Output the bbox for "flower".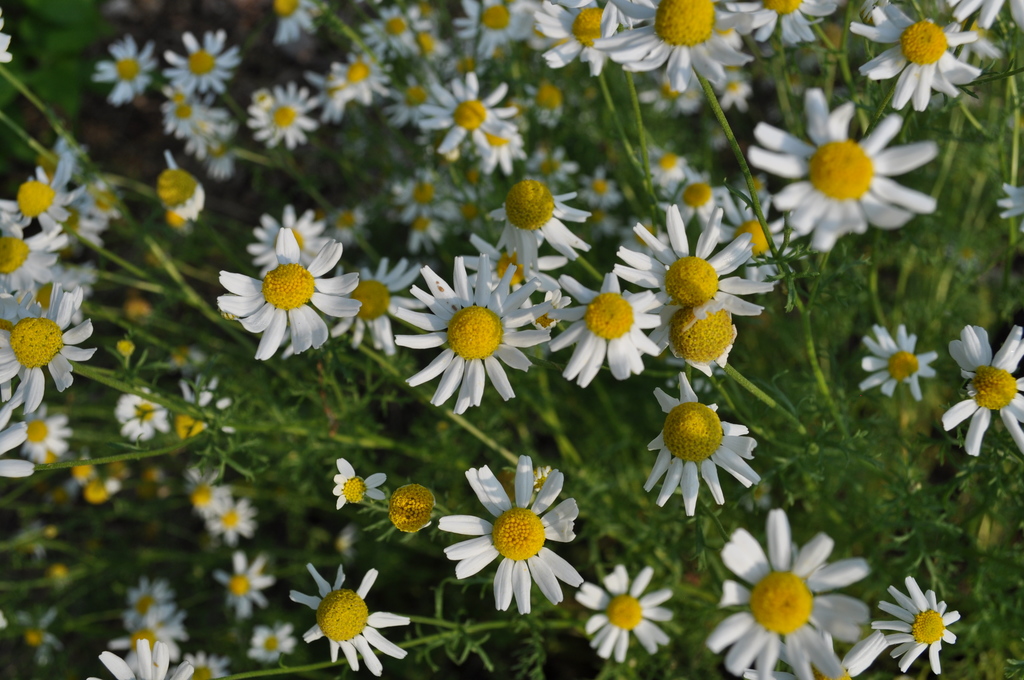
crop(22, 400, 72, 471).
